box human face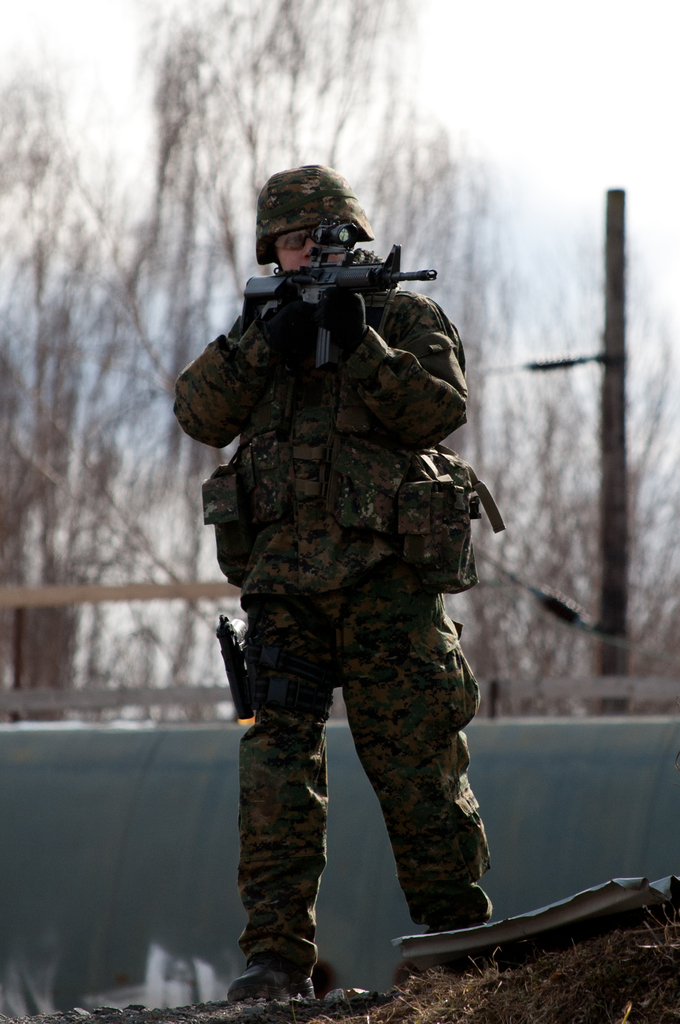
box(272, 228, 345, 263)
